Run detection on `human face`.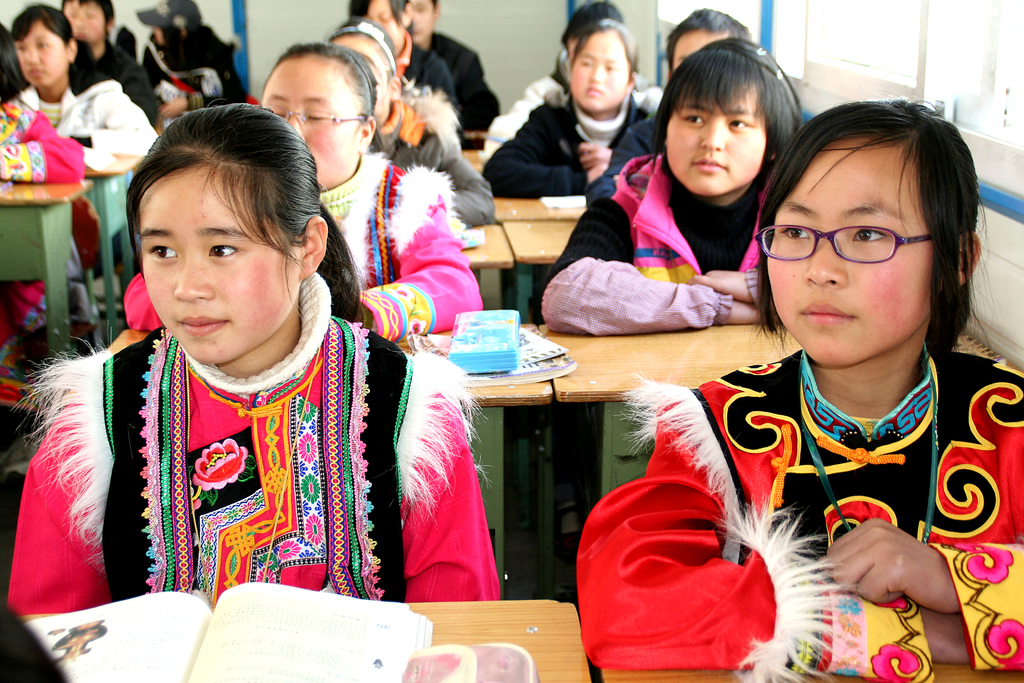
Result: locate(571, 34, 627, 108).
